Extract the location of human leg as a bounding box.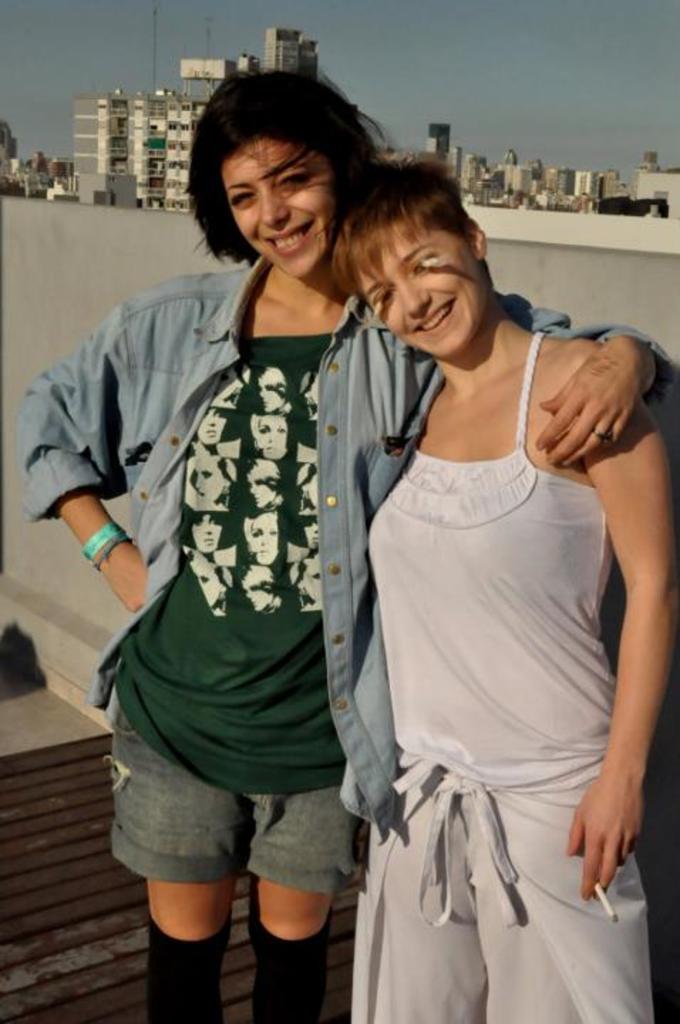
(491, 769, 642, 1023).
